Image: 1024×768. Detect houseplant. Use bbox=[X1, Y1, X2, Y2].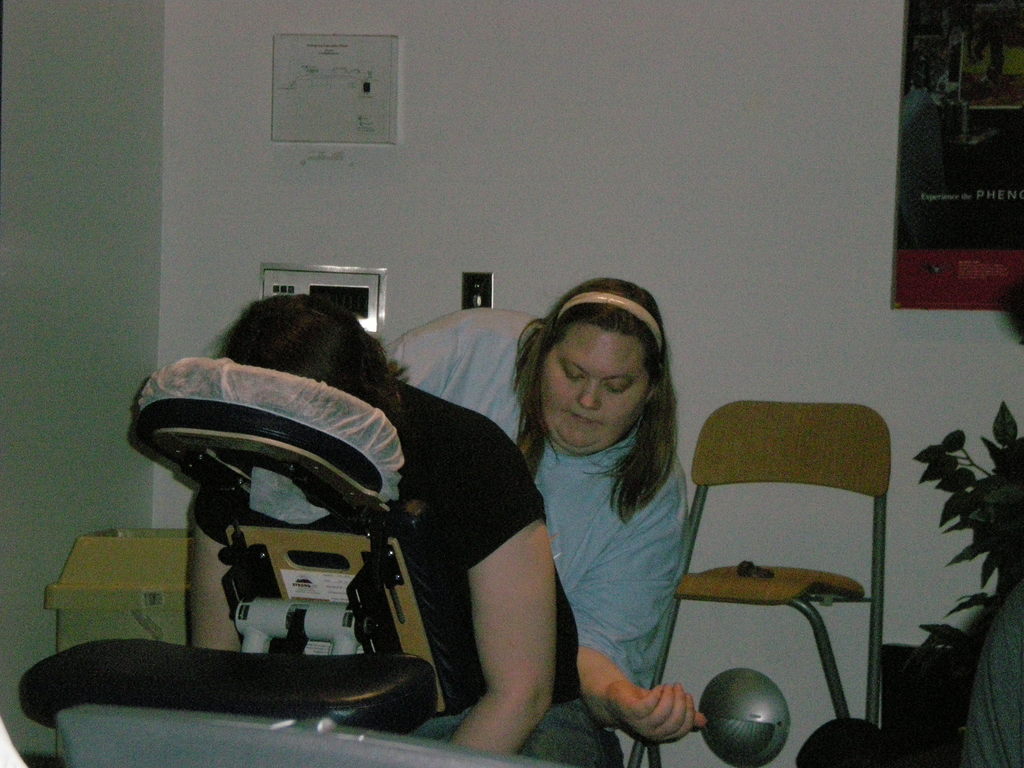
bbox=[908, 403, 1023, 675].
